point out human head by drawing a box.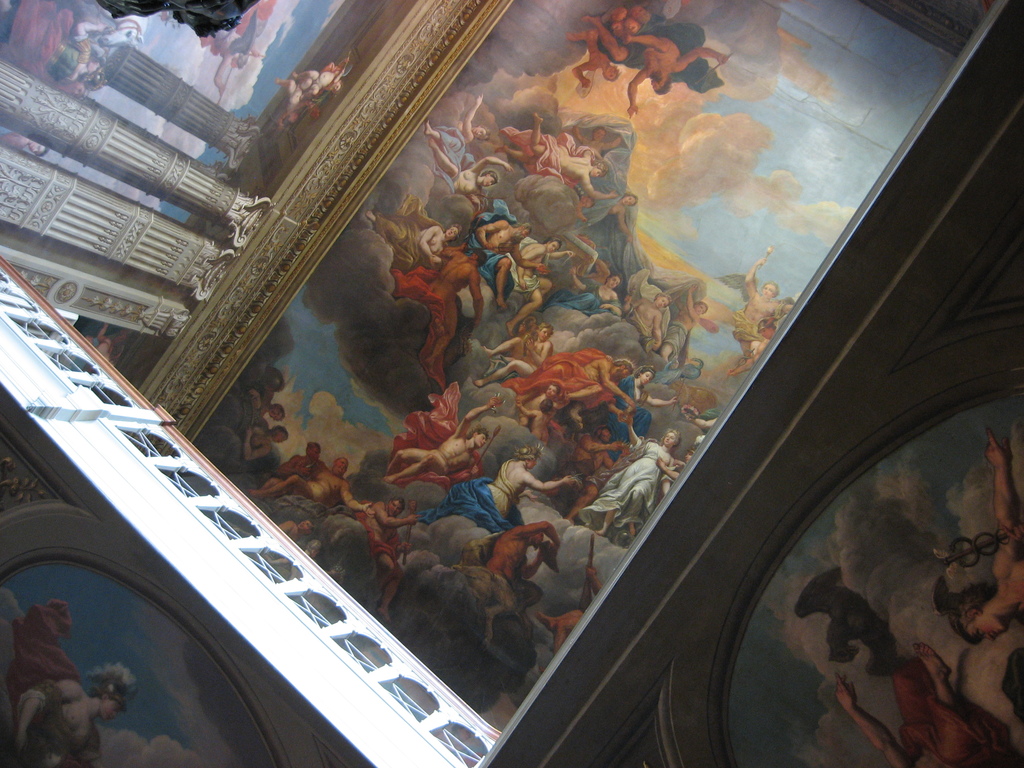
BBox(515, 224, 529, 240).
